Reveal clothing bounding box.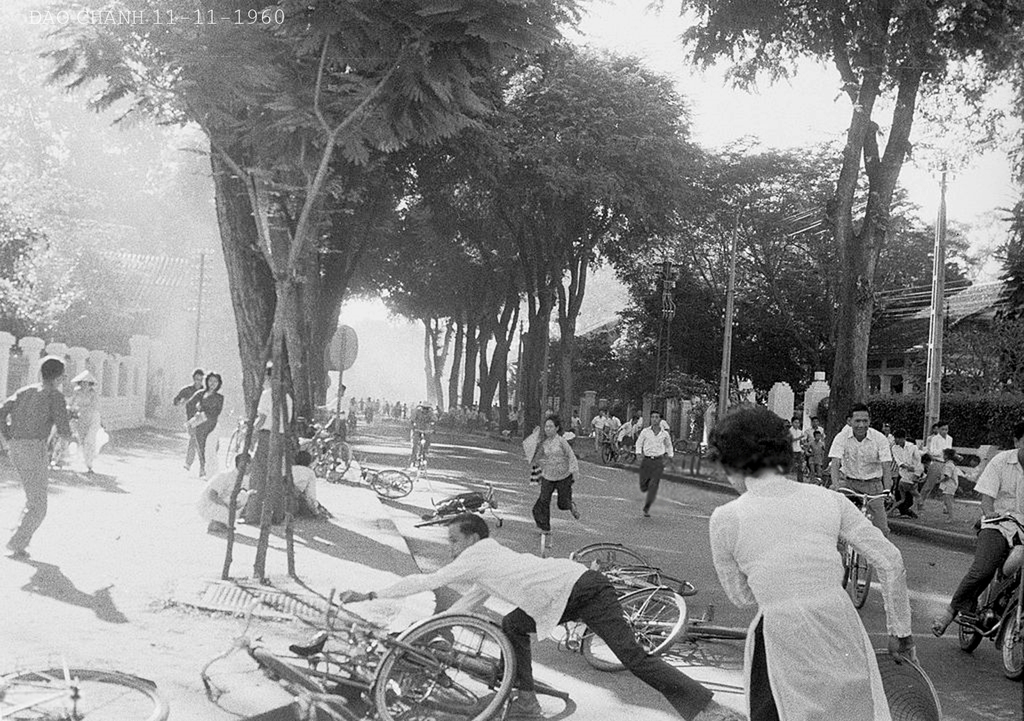
Revealed: detection(410, 401, 436, 457).
